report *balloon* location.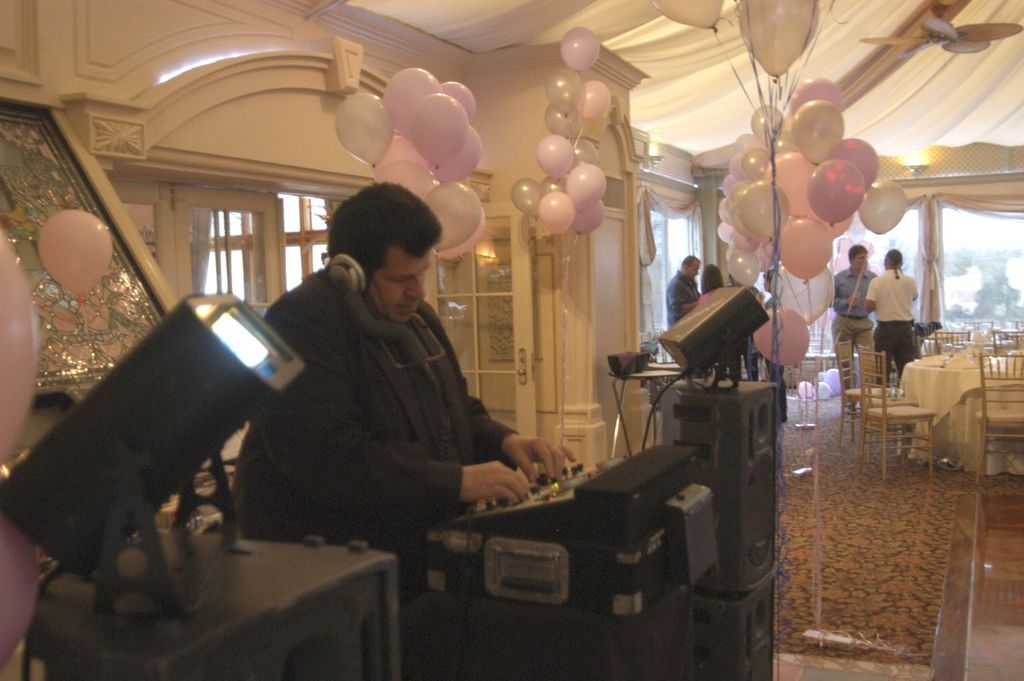
Report: 510 175 545 219.
